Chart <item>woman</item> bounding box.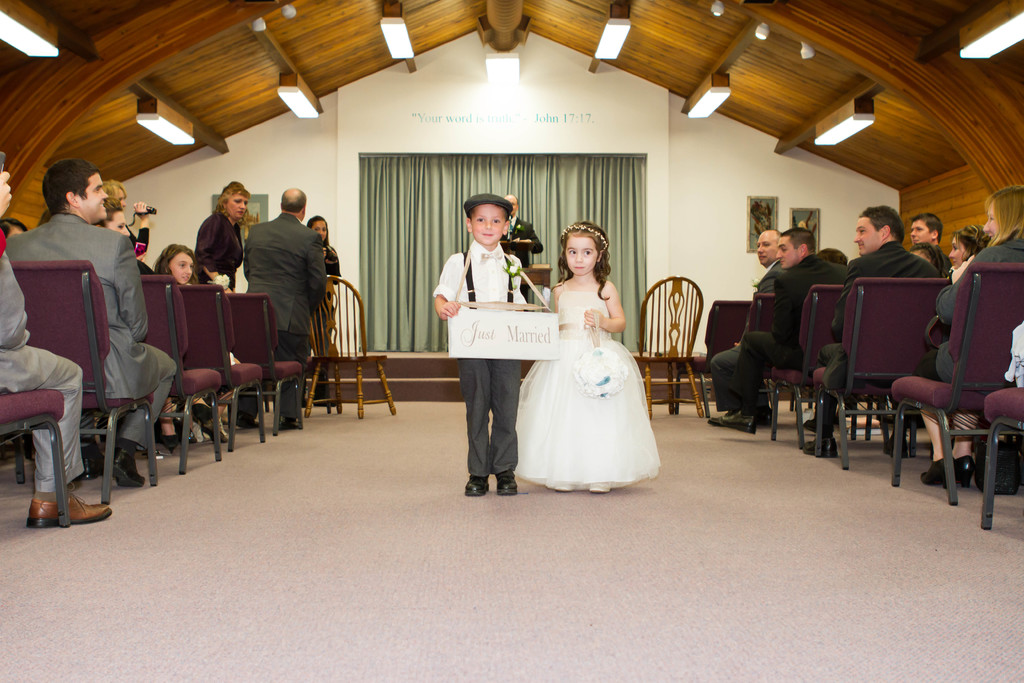
Charted: box=[518, 220, 659, 488].
